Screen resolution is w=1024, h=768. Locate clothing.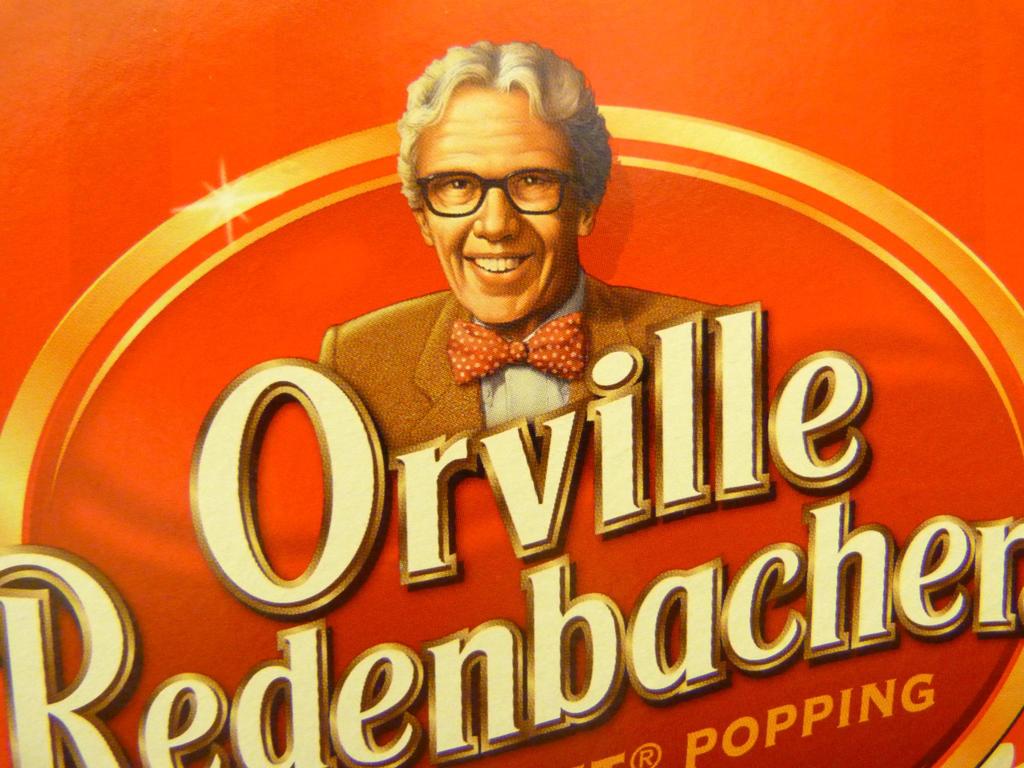
[x1=322, y1=287, x2=744, y2=460].
